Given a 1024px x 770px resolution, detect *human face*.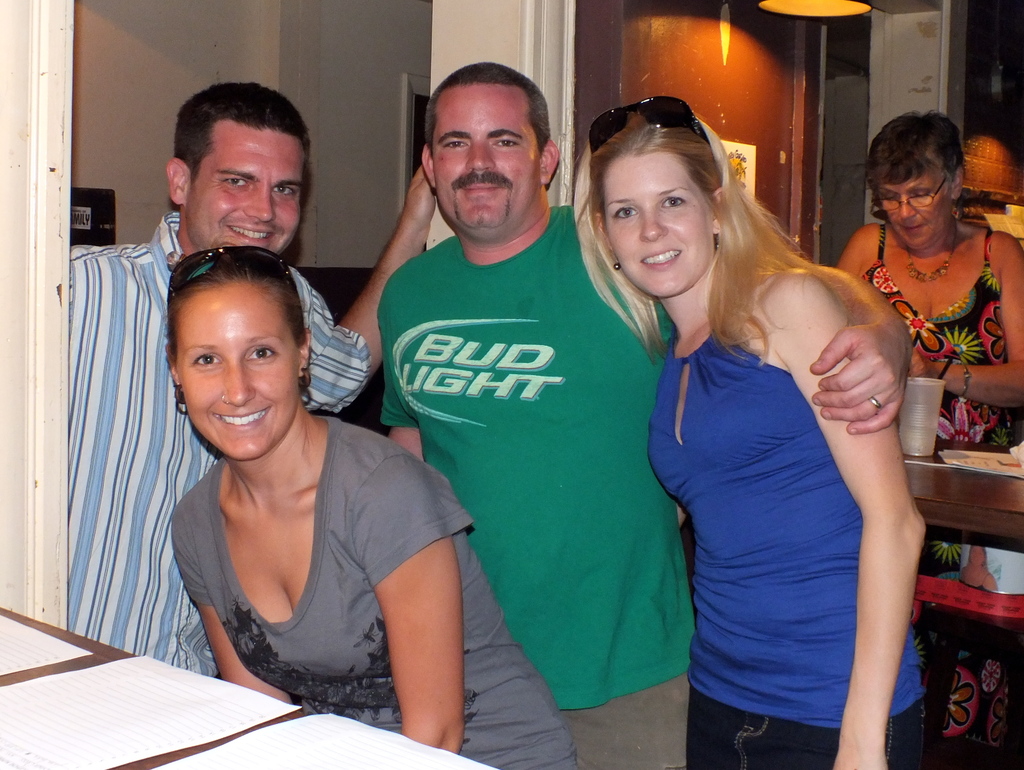
x1=186, y1=119, x2=301, y2=257.
